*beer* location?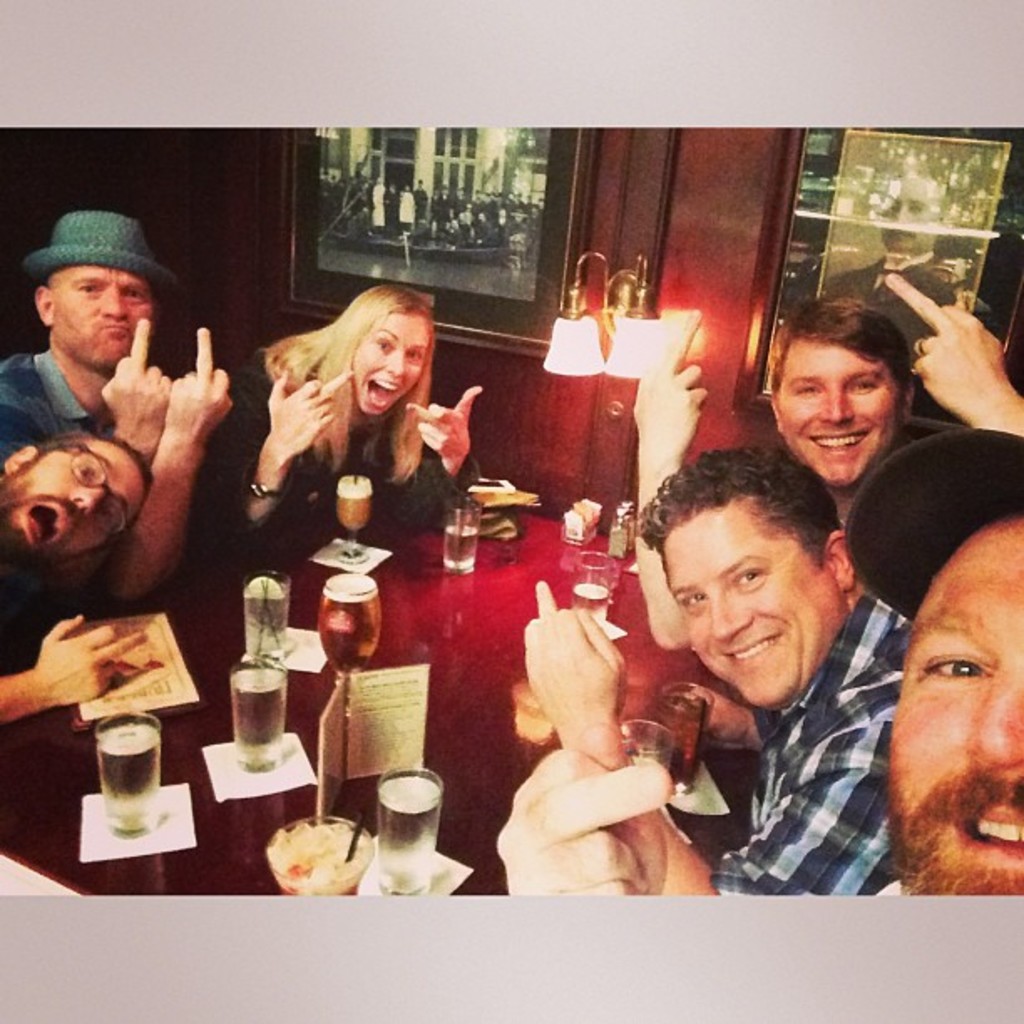
bbox=[643, 689, 706, 788]
